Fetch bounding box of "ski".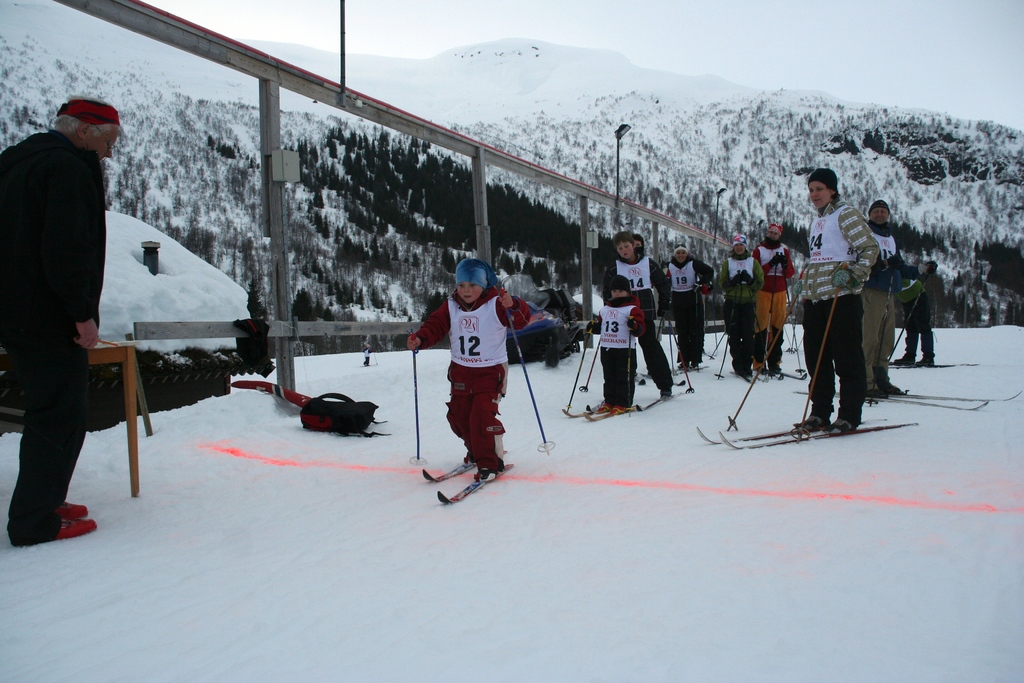
Bbox: select_region(581, 402, 636, 421).
